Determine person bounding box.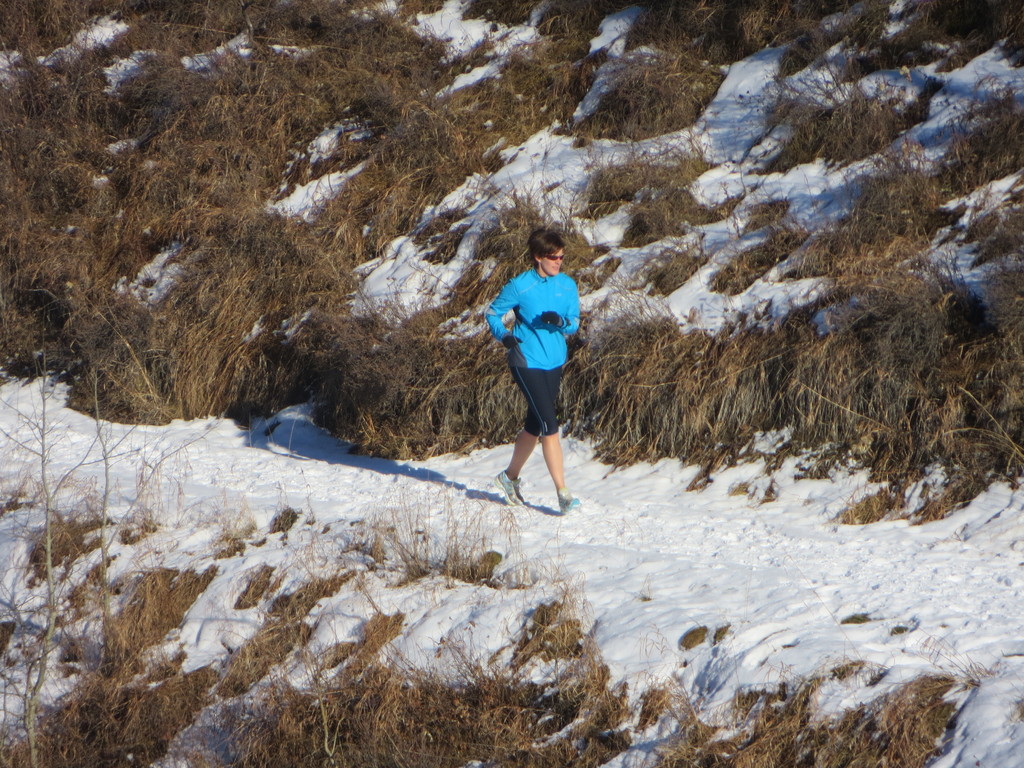
Determined: 483 229 587 510.
